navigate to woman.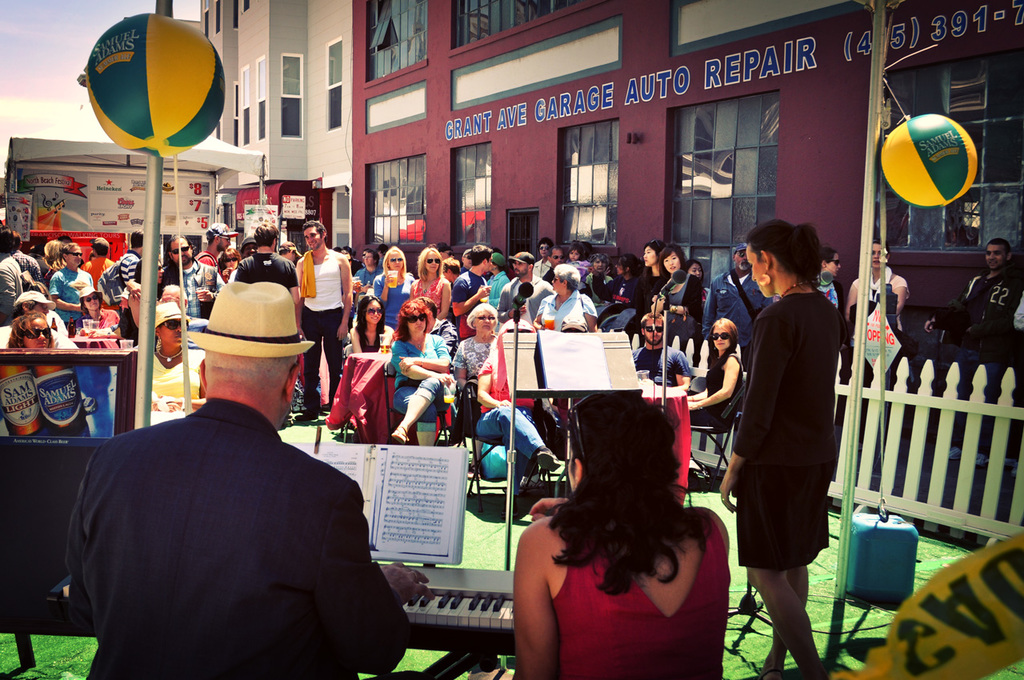
Navigation target: BBox(653, 241, 700, 346).
